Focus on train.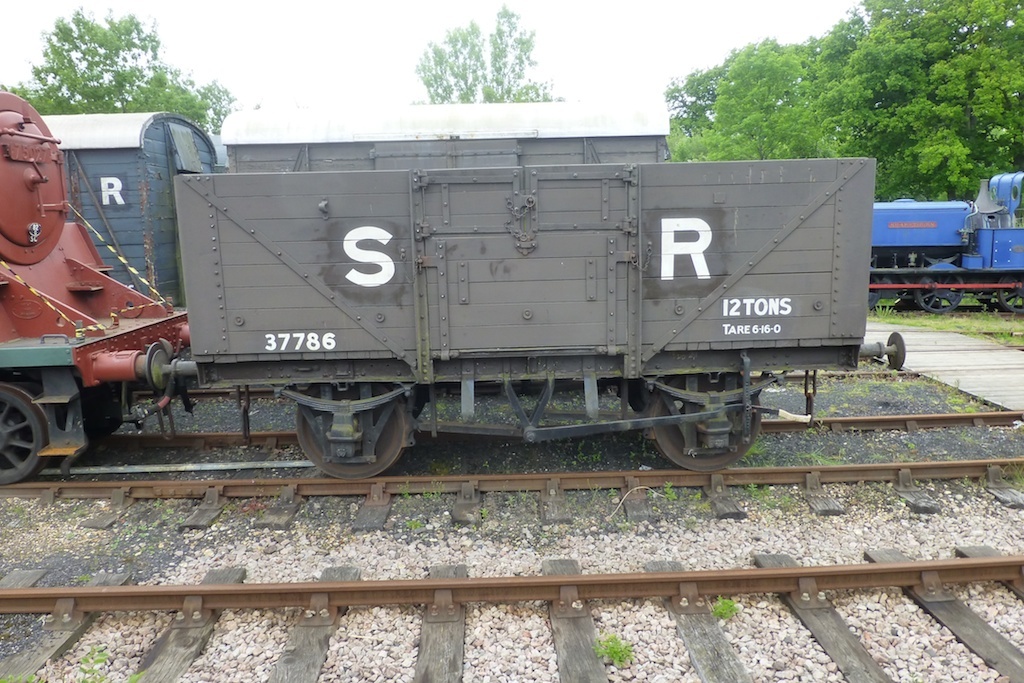
Focused at 871, 176, 1023, 310.
